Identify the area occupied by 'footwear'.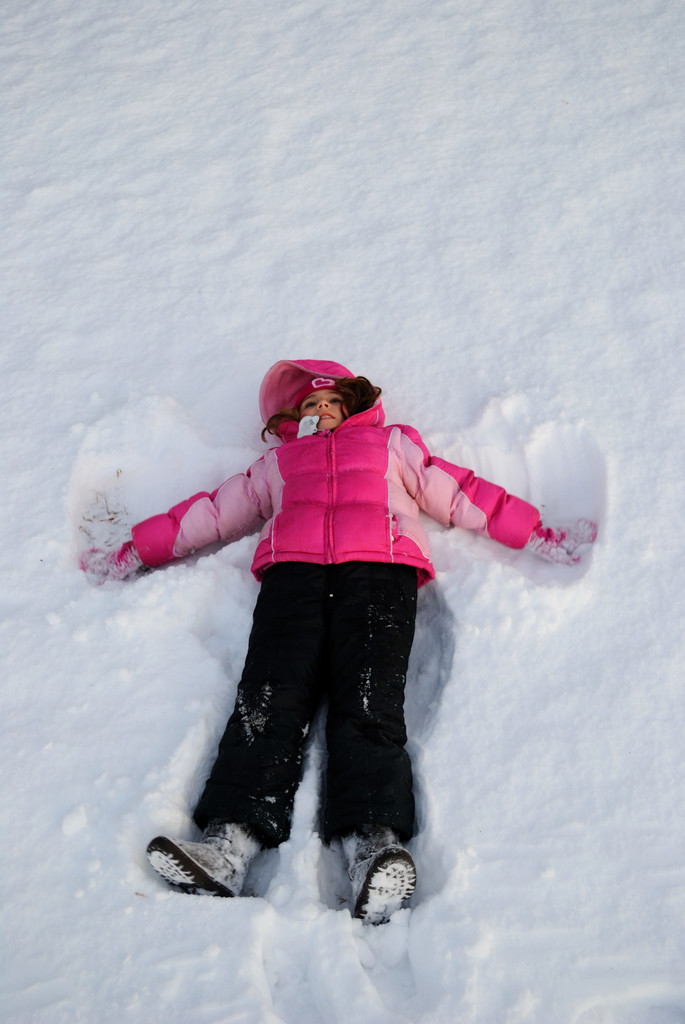
Area: pyautogui.locateOnScreen(166, 829, 264, 905).
